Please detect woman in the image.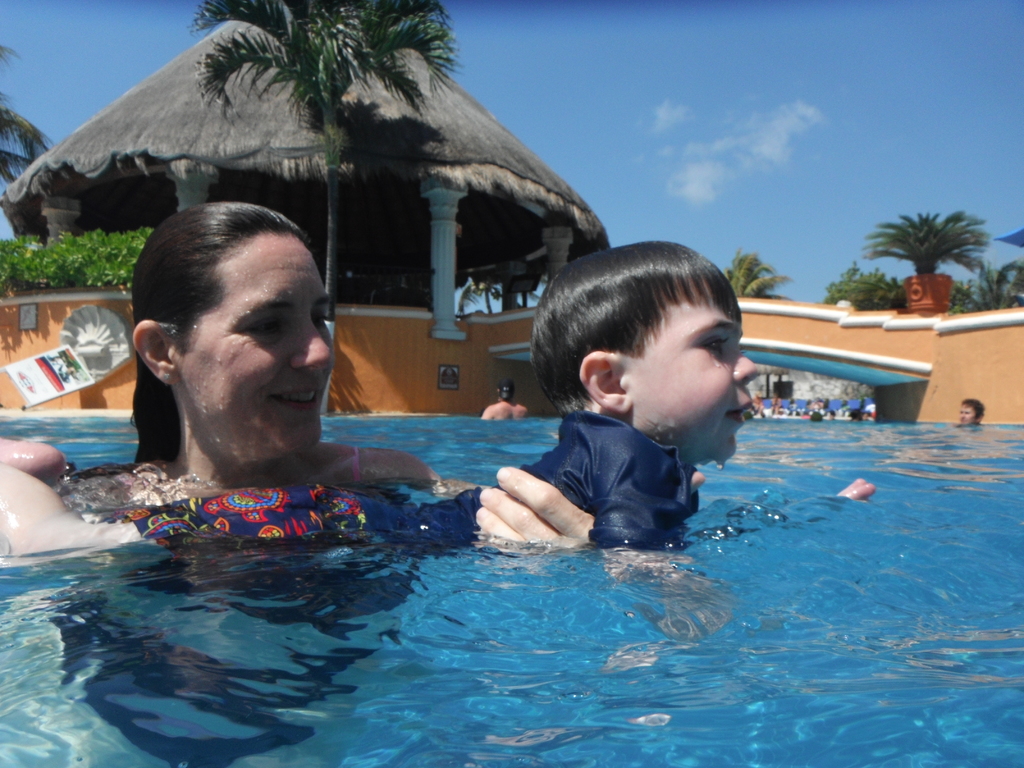
67, 207, 566, 570.
